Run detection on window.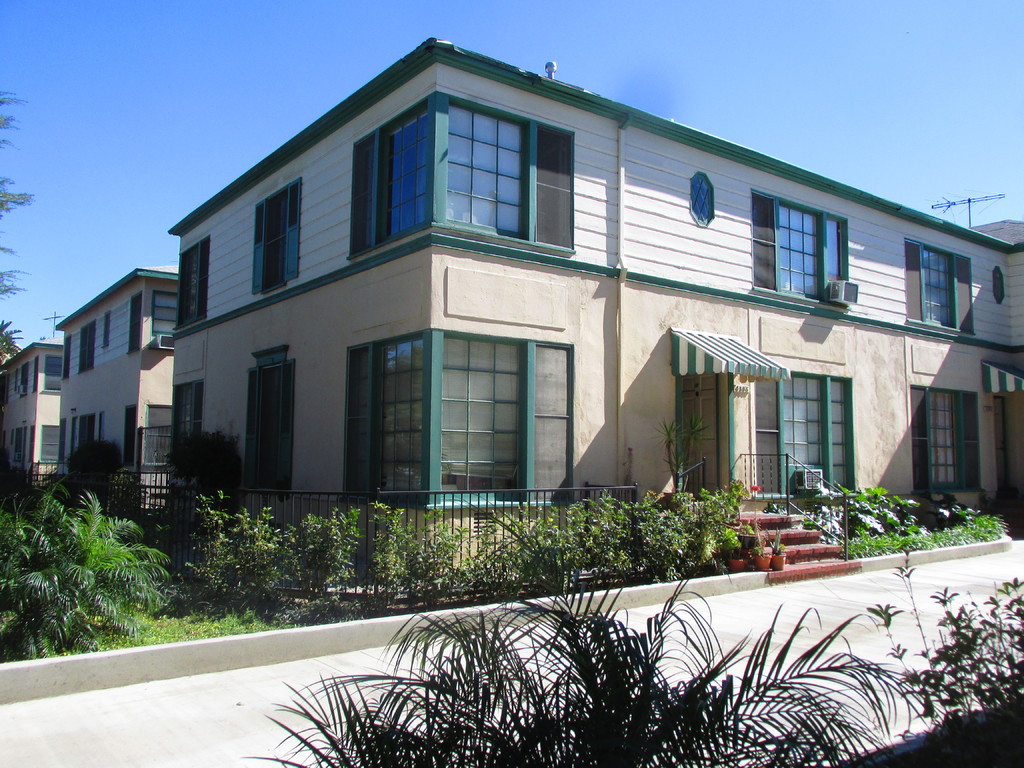
Result: left=991, top=268, right=1002, bottom=301.
